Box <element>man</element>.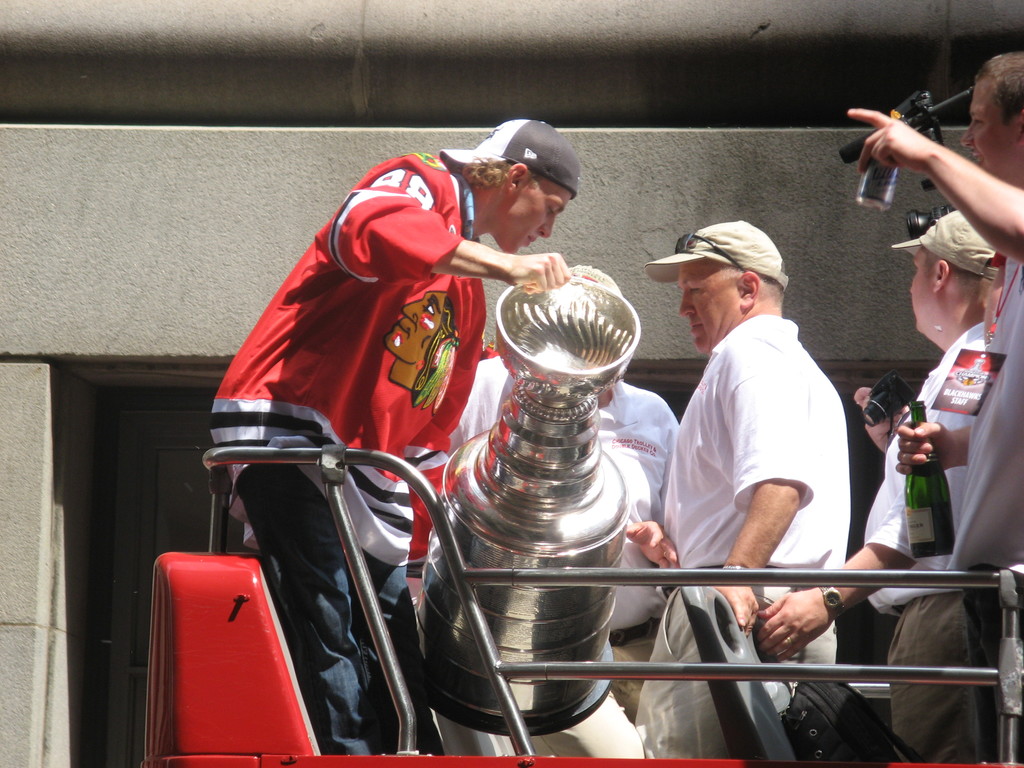
(x1=847, y1=54, x2=1023, y2=762).
